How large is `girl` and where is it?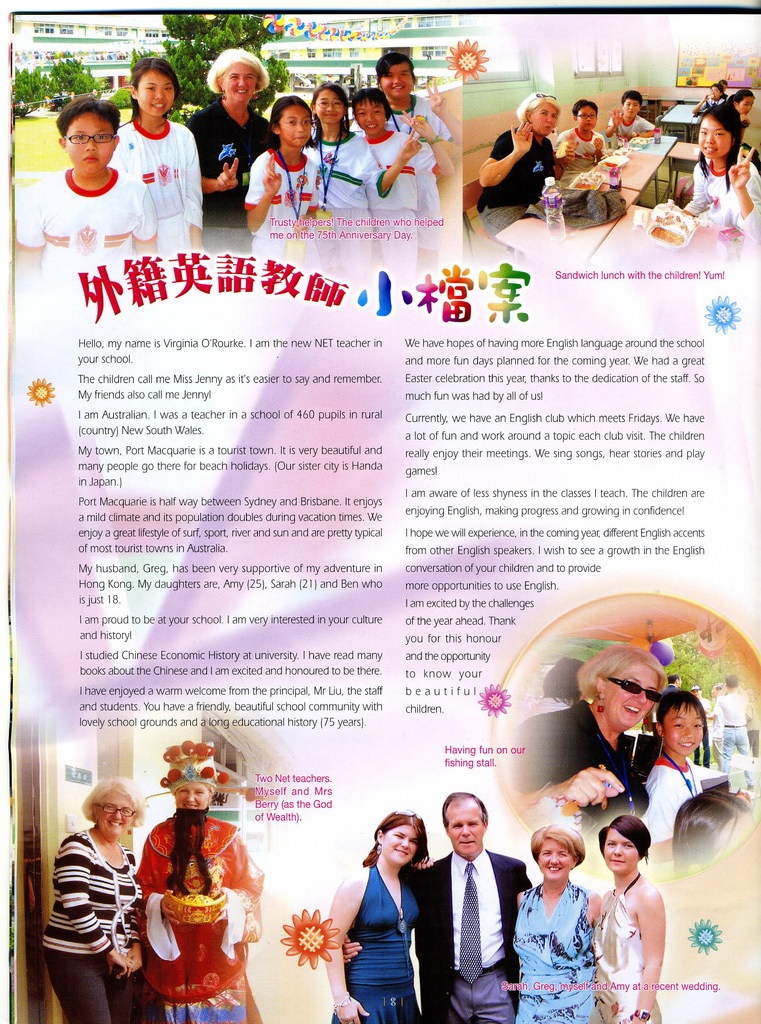
Bounding box: pyautogui.locateOnScreen(353, 90, 457, 270).
